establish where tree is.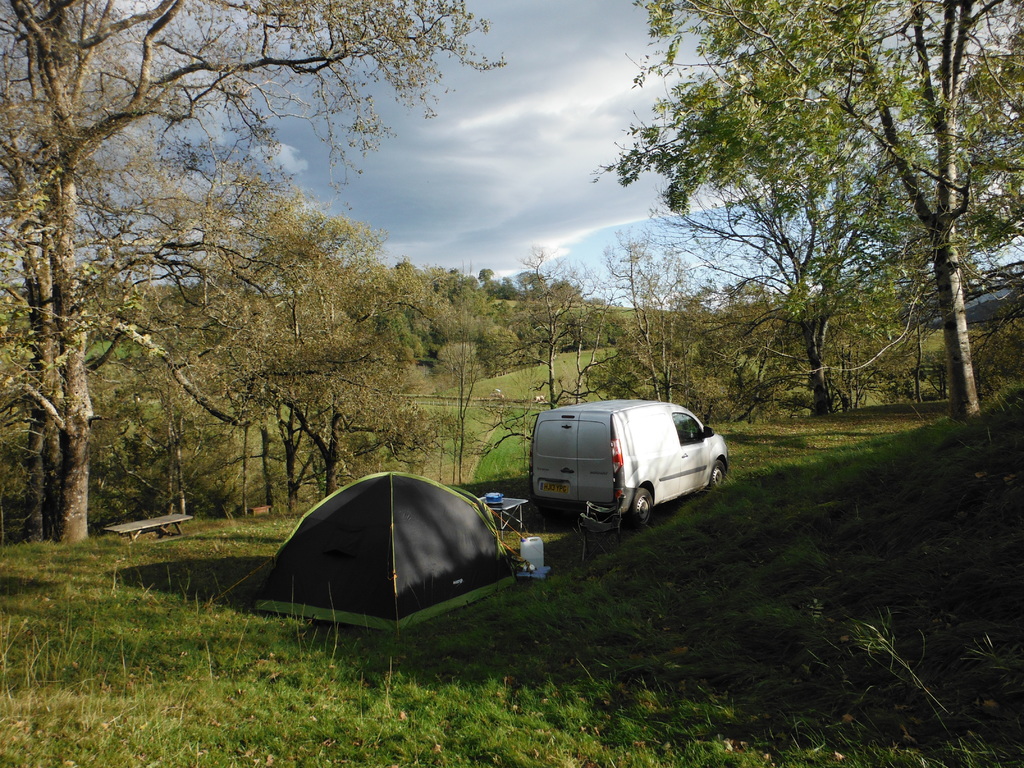
Established at [589,0,1023,419].
